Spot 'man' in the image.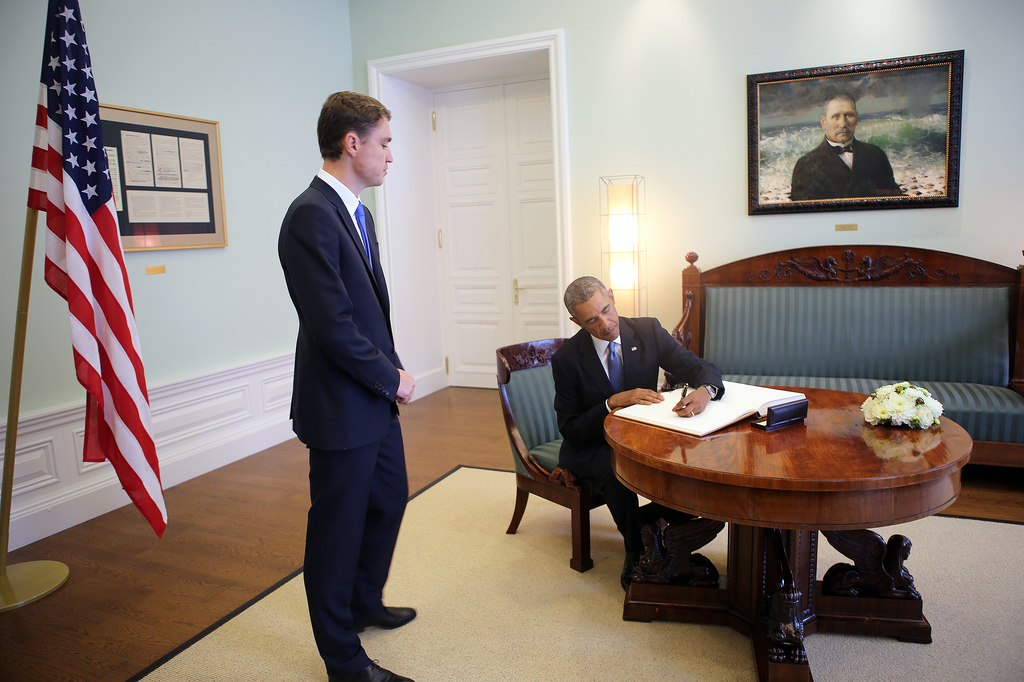
'man' found at region(253, 66, 438, 646).
